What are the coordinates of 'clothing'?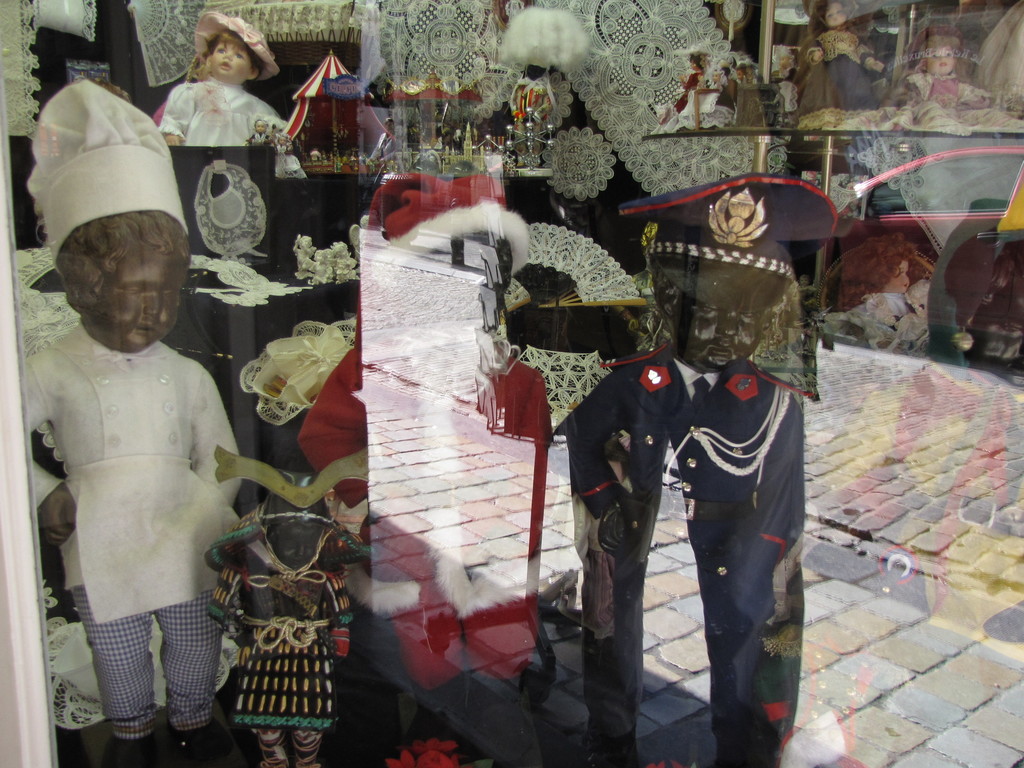
region(205, 545, 370, 735).
